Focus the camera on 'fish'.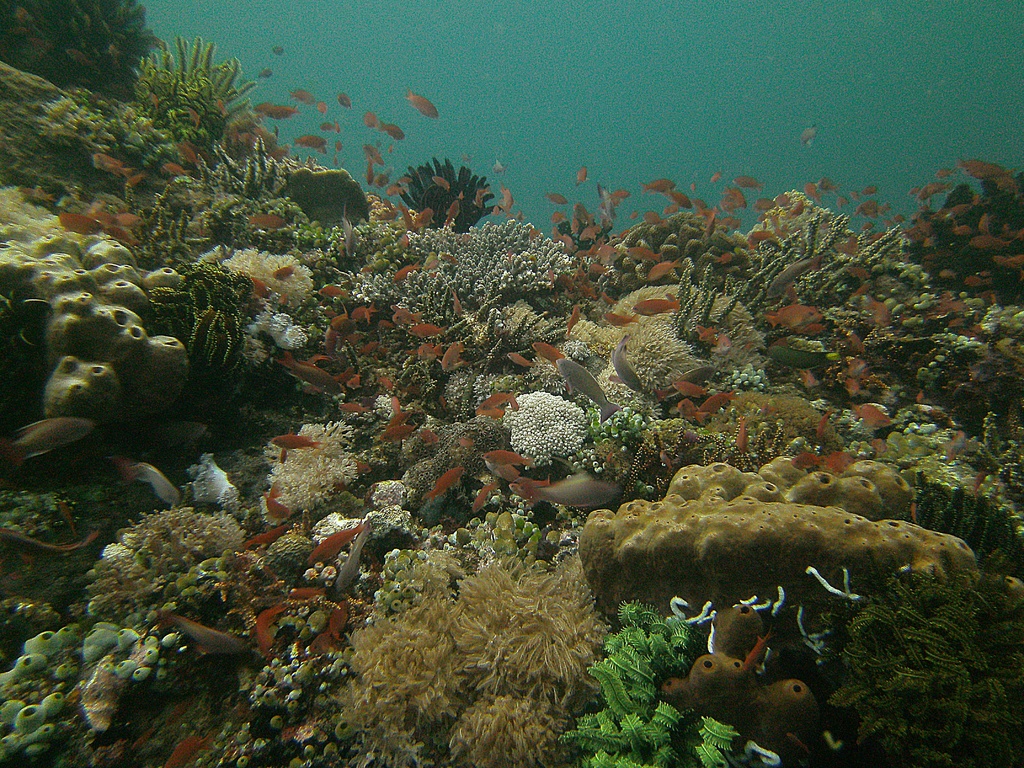
Focus region: 609:333:657:394.
